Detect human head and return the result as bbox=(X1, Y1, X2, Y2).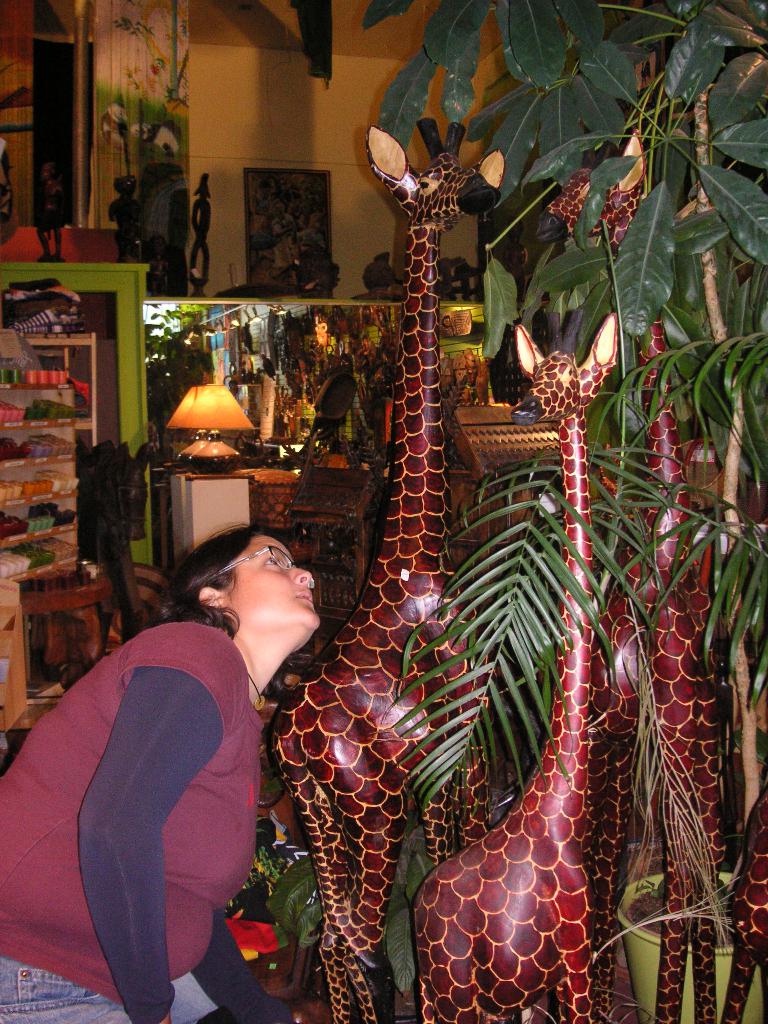
bbox=(152, 517, 329, 669).
